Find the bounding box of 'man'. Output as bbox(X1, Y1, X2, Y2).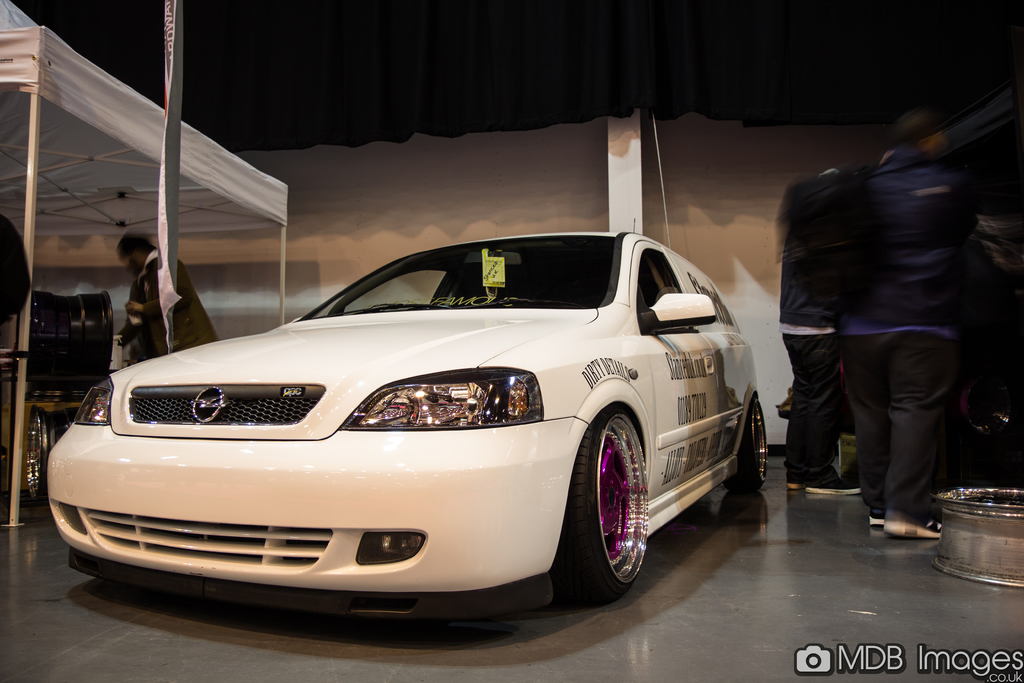
bbox(825, 115, 982, 545).
